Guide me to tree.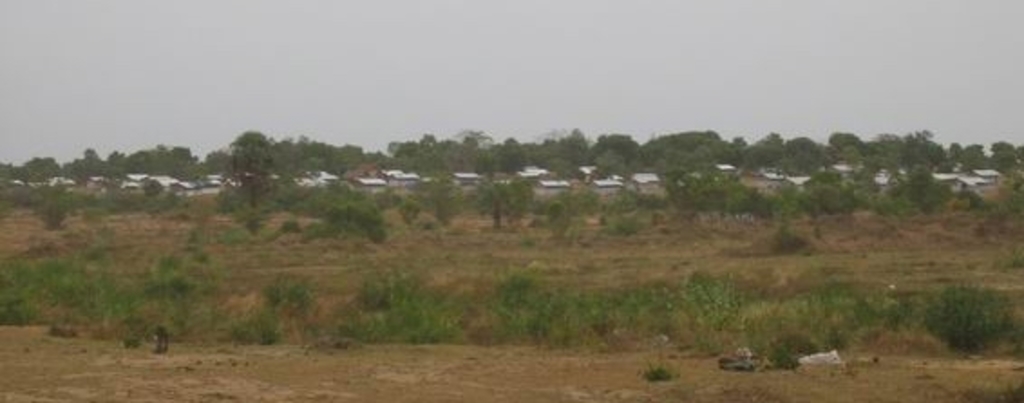
Guidance: (498,132,526,170).
